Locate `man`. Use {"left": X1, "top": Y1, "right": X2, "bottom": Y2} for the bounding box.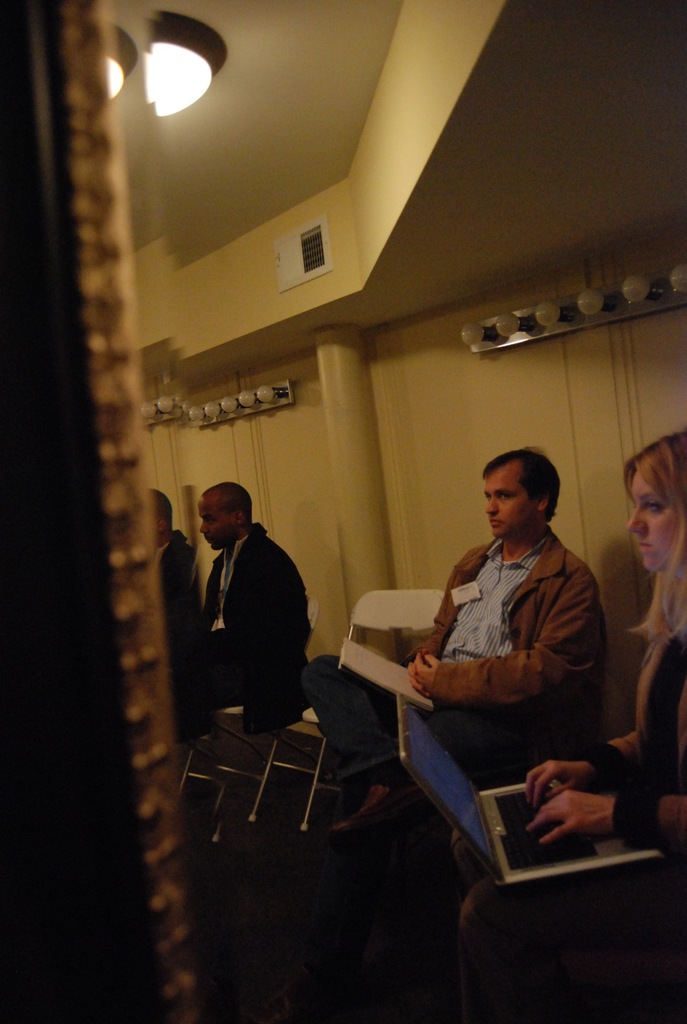
{"left": 182, "top": 472, "right": 324, "bottom": 744}.
